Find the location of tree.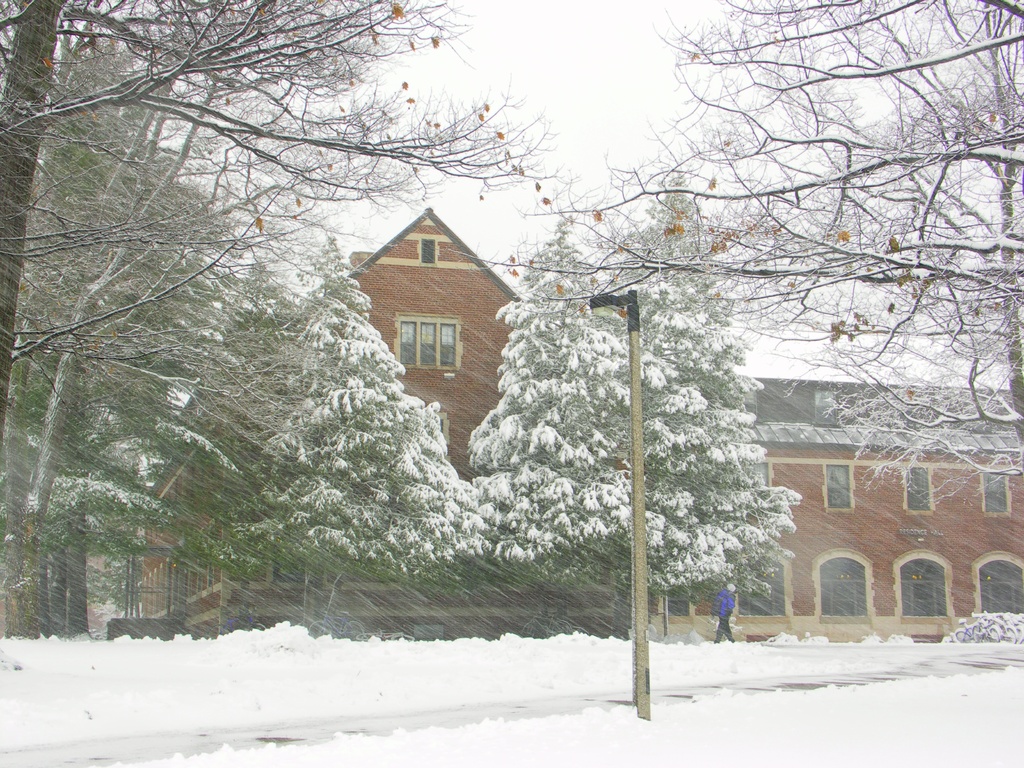
Location: region(36, 109, 222, 640).
